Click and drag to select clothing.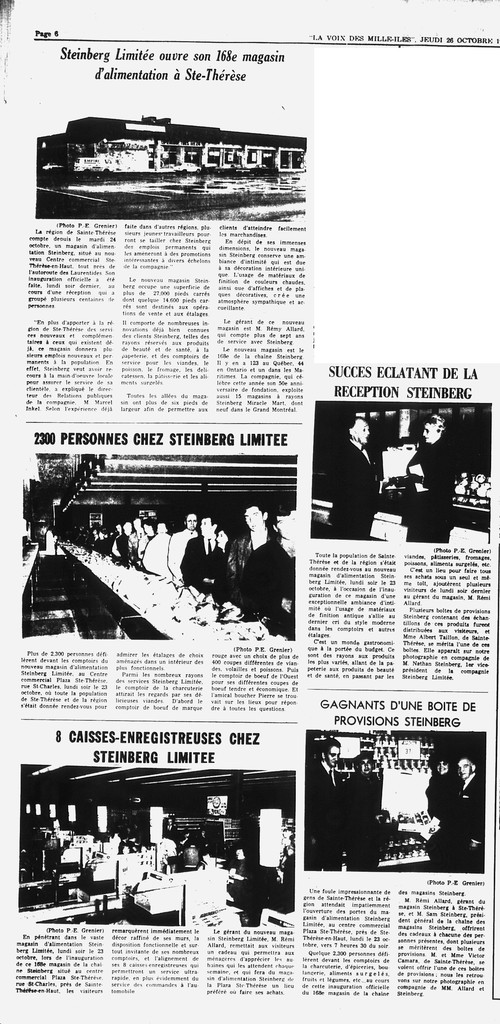
Selection: locate(327, 433, 383, 541).
